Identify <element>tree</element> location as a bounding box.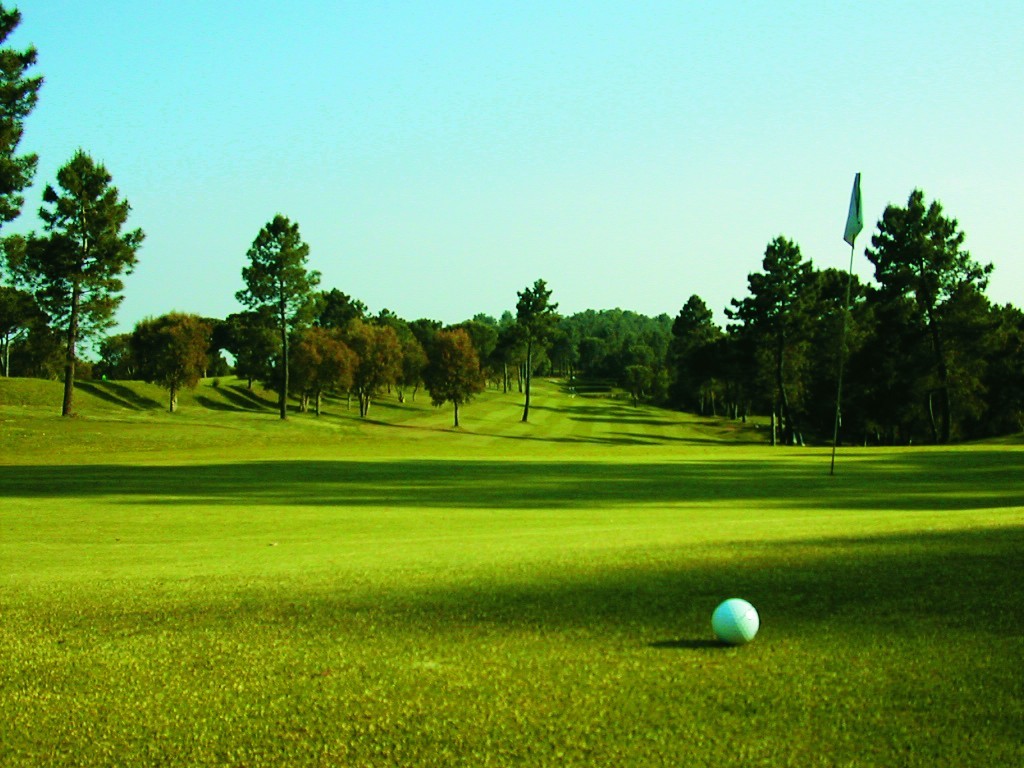
crop(423, 327, 483, 427).
